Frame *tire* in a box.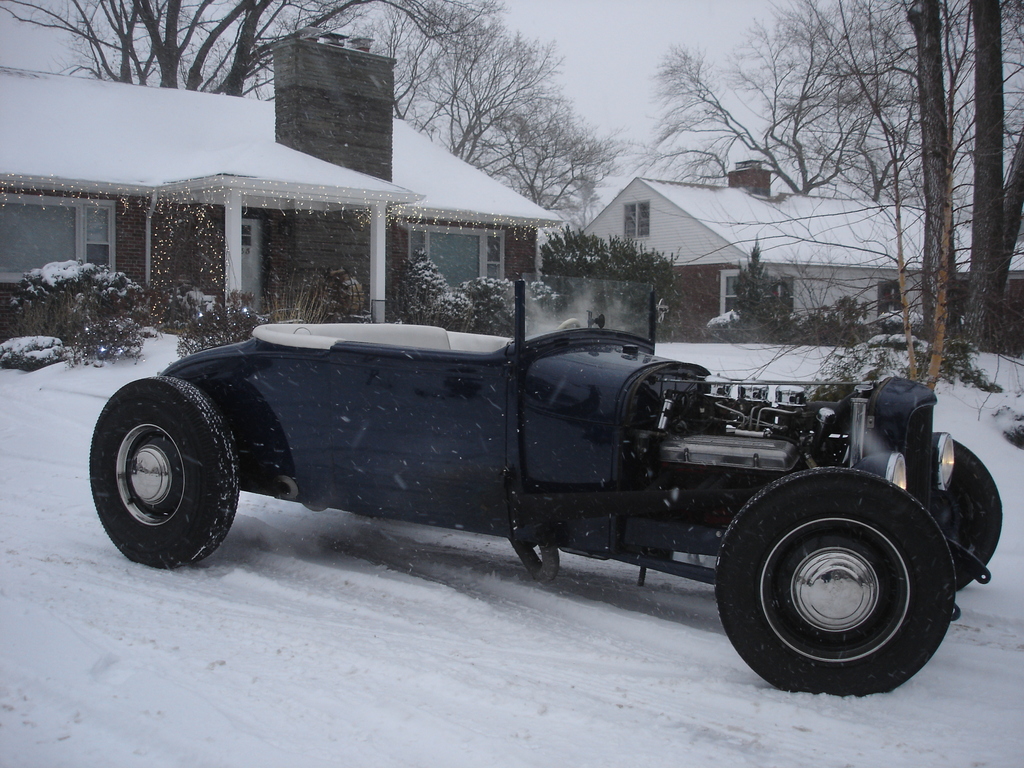
<region>718, 466, 954, 692</region>.
